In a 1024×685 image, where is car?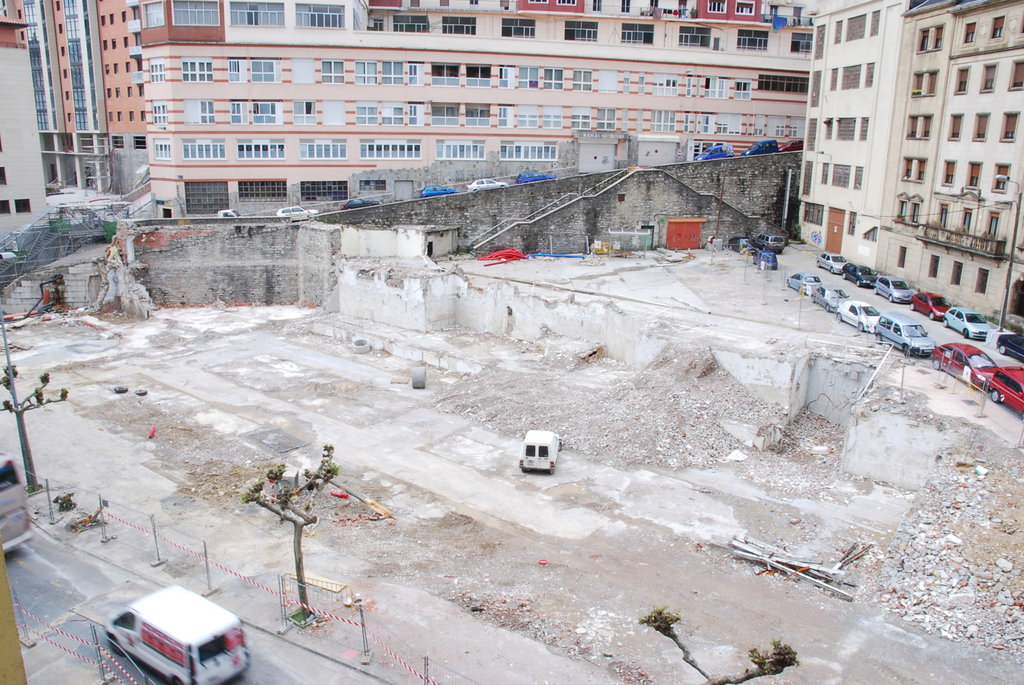
{"x1": 924, "y1": 343, "x2": 994, "y2": 383}.
